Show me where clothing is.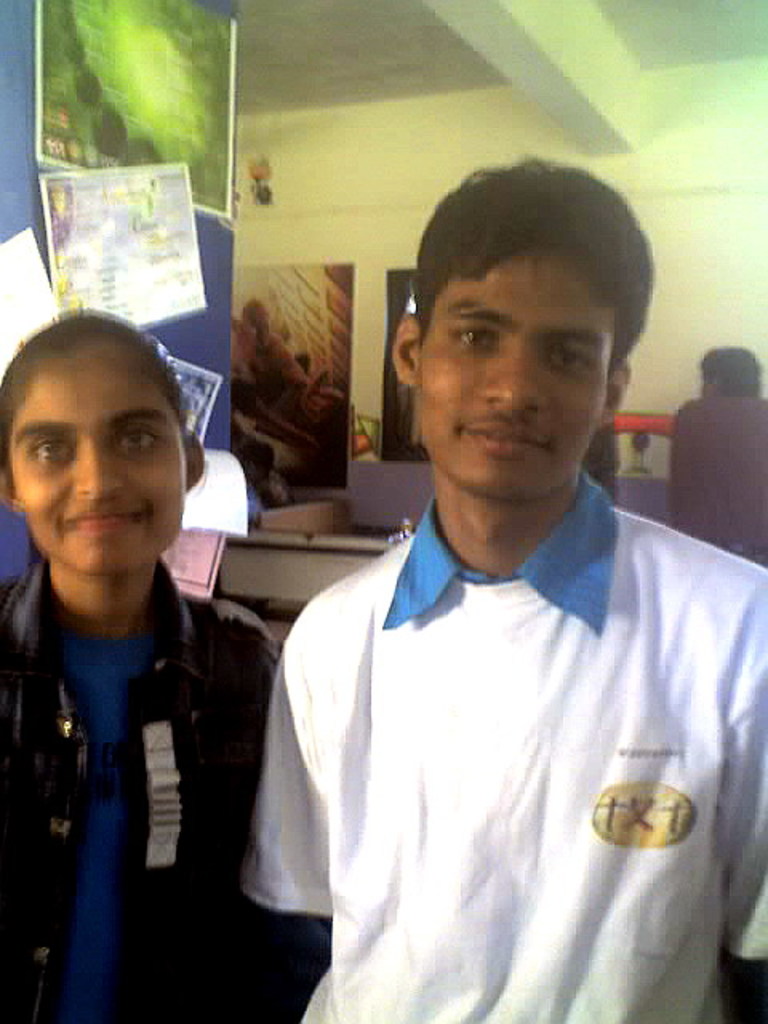
clothing is at <bbox>0, 549, 293, 1022</bbox>.
